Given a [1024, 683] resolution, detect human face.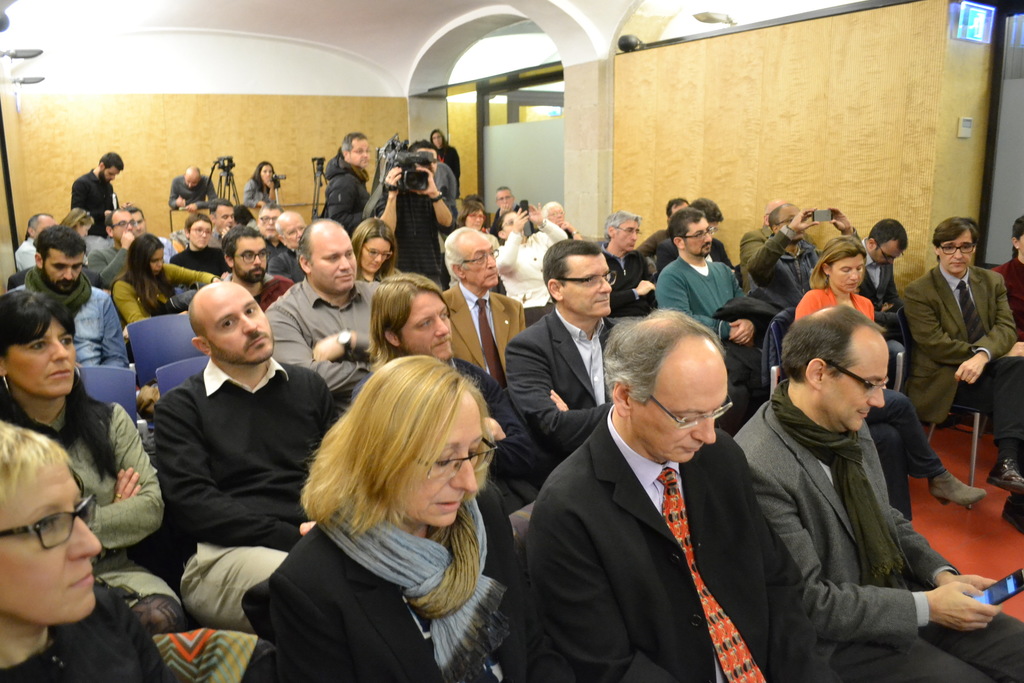
(8,314,80,391).
